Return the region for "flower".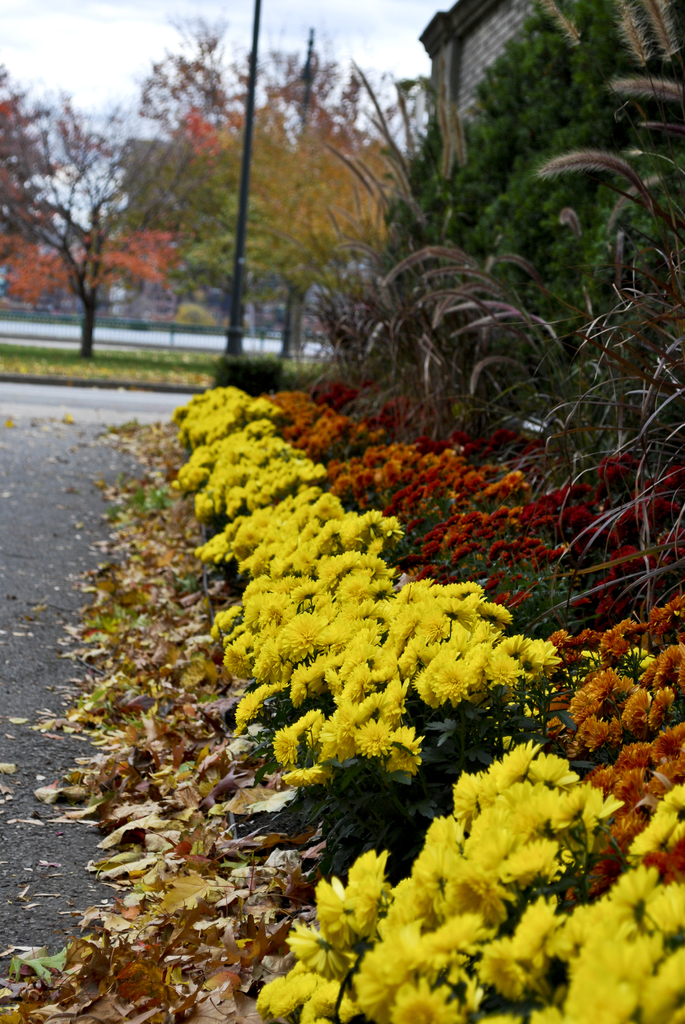
0,40,240,230.
